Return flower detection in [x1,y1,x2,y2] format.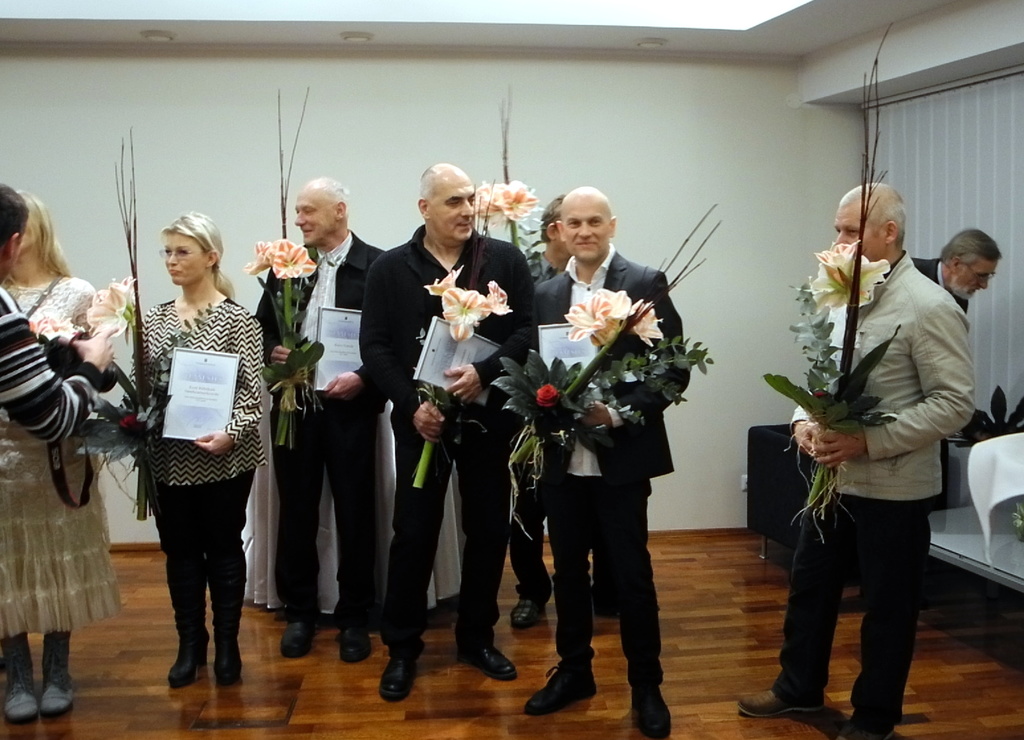
[626,294,665,348].
